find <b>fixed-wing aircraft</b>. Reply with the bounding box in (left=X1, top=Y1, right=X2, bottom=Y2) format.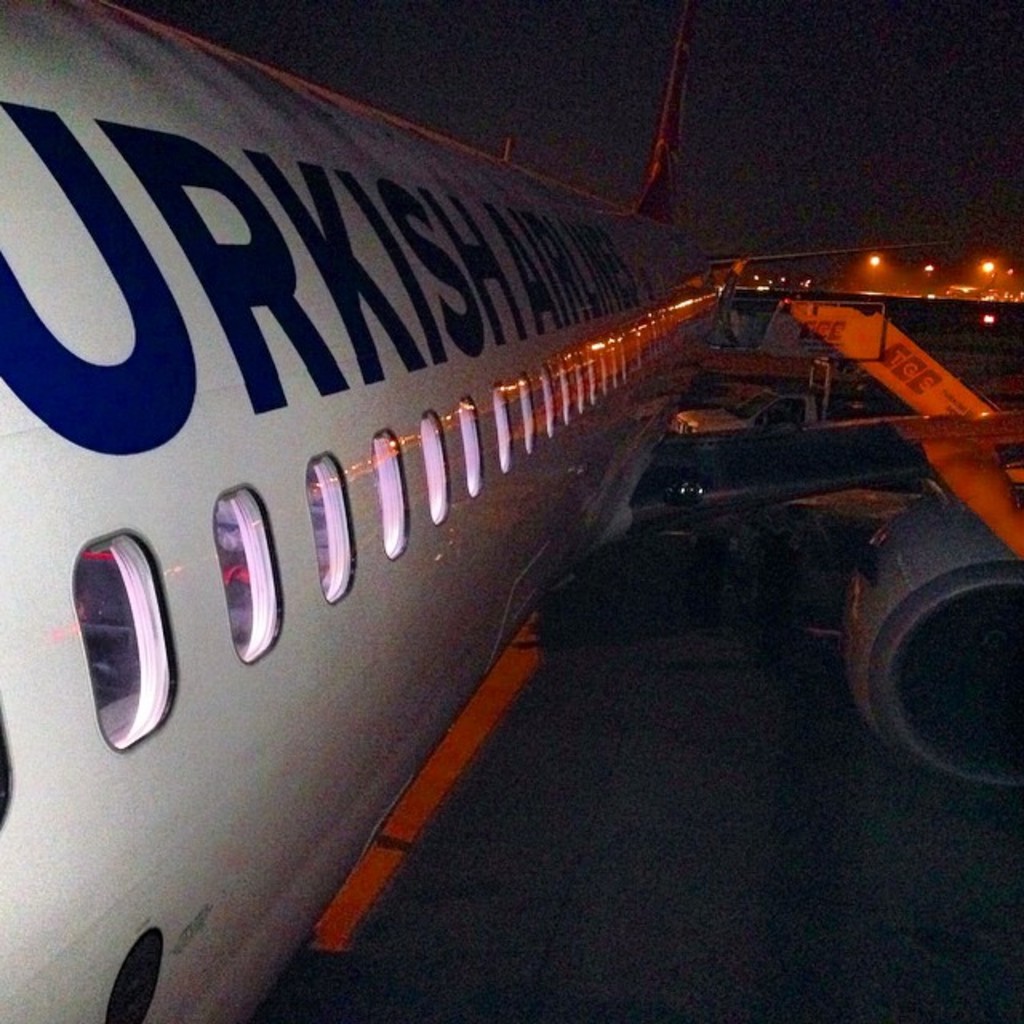
(left=0, top=8, right=1022, bottom=1022).
